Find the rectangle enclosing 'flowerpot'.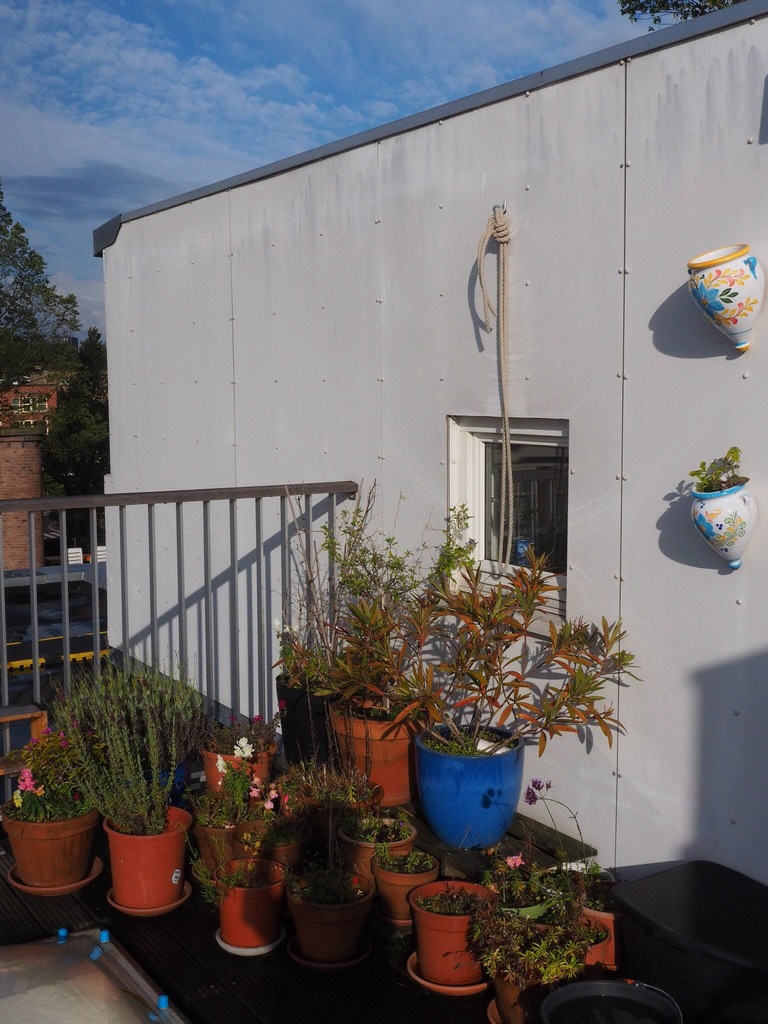
locate(214, 854, 285, 945).
